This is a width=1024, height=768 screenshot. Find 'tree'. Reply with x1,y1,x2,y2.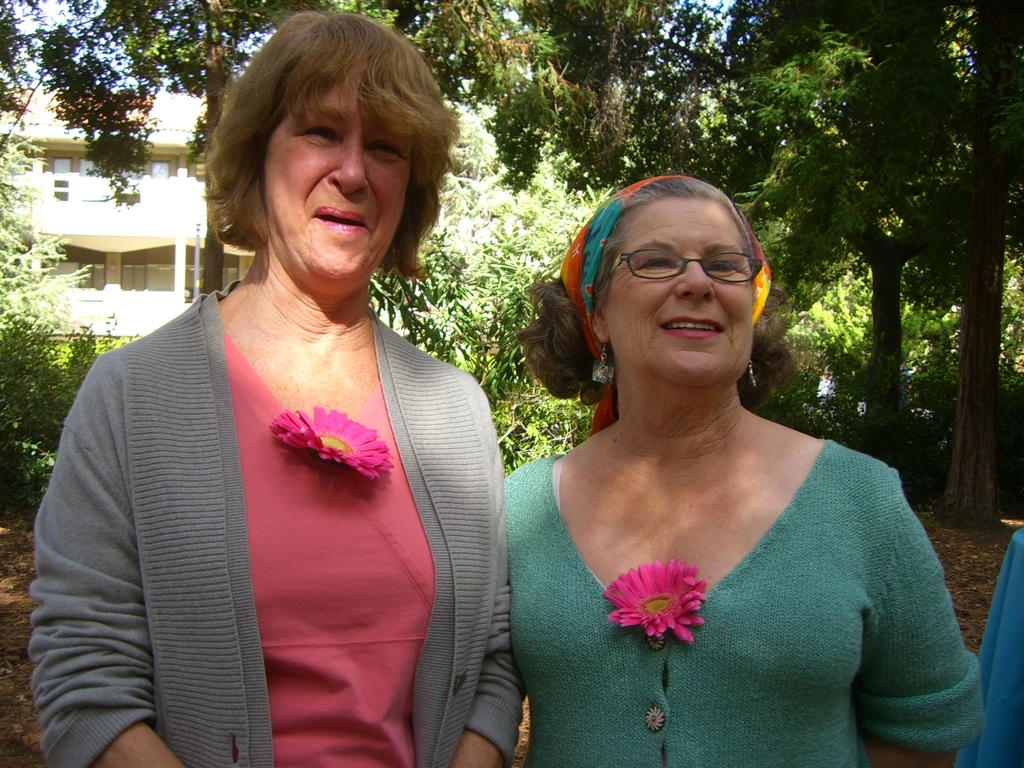
0,8,115,452.
